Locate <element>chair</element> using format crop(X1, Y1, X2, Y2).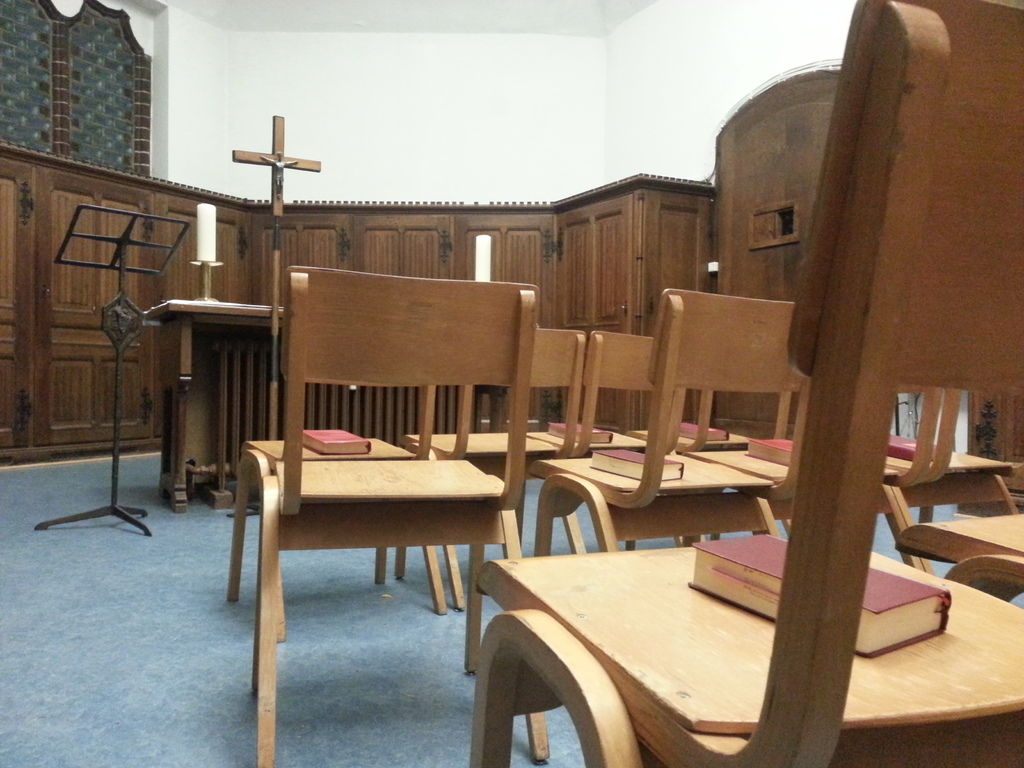
crop(628, 383, 793, 538).
